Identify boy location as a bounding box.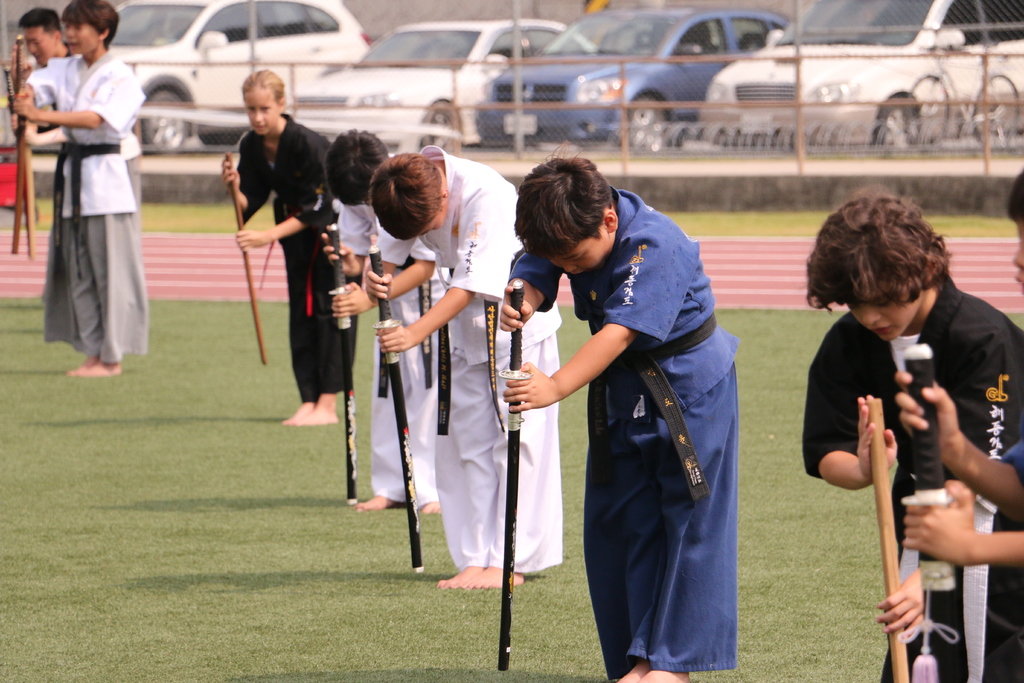
362,145,566,595.
